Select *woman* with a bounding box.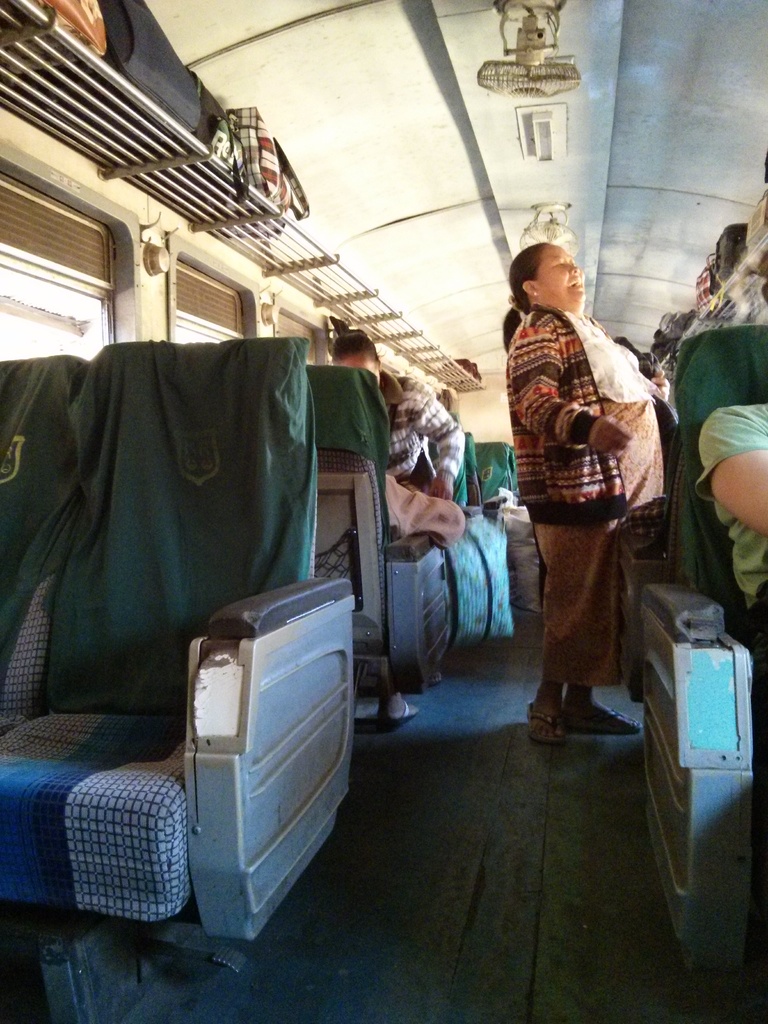
331, 330, 462, 501.
